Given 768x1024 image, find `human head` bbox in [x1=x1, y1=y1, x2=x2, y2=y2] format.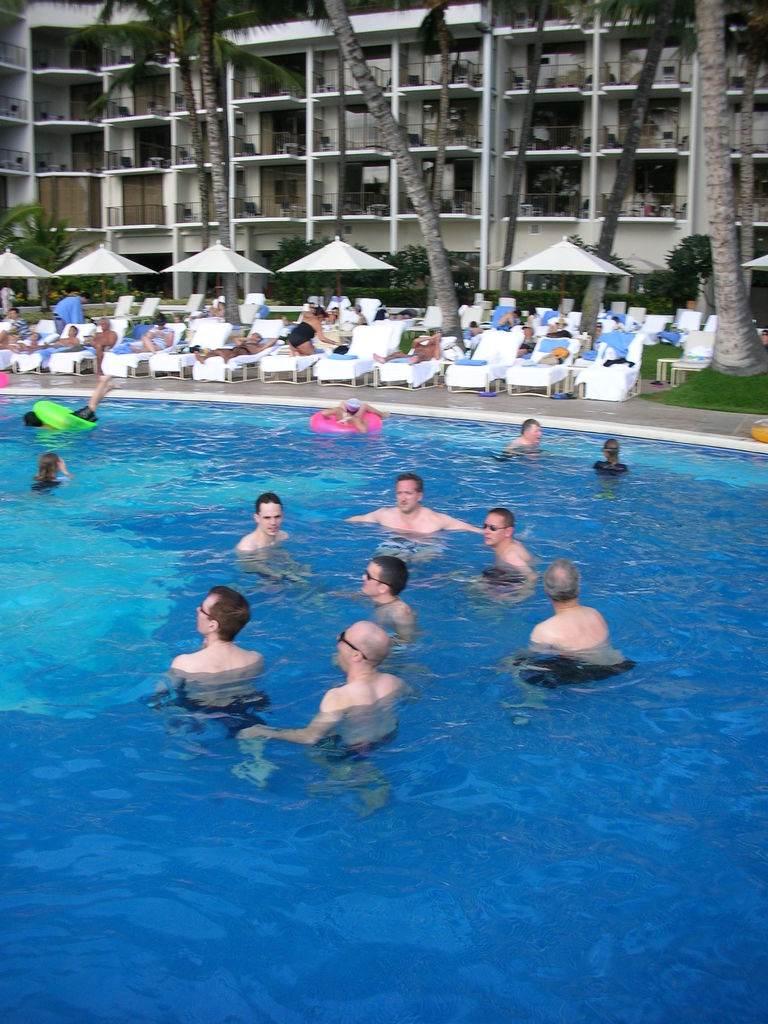
[x1=543, y1=563, x2=581, y2=607].
